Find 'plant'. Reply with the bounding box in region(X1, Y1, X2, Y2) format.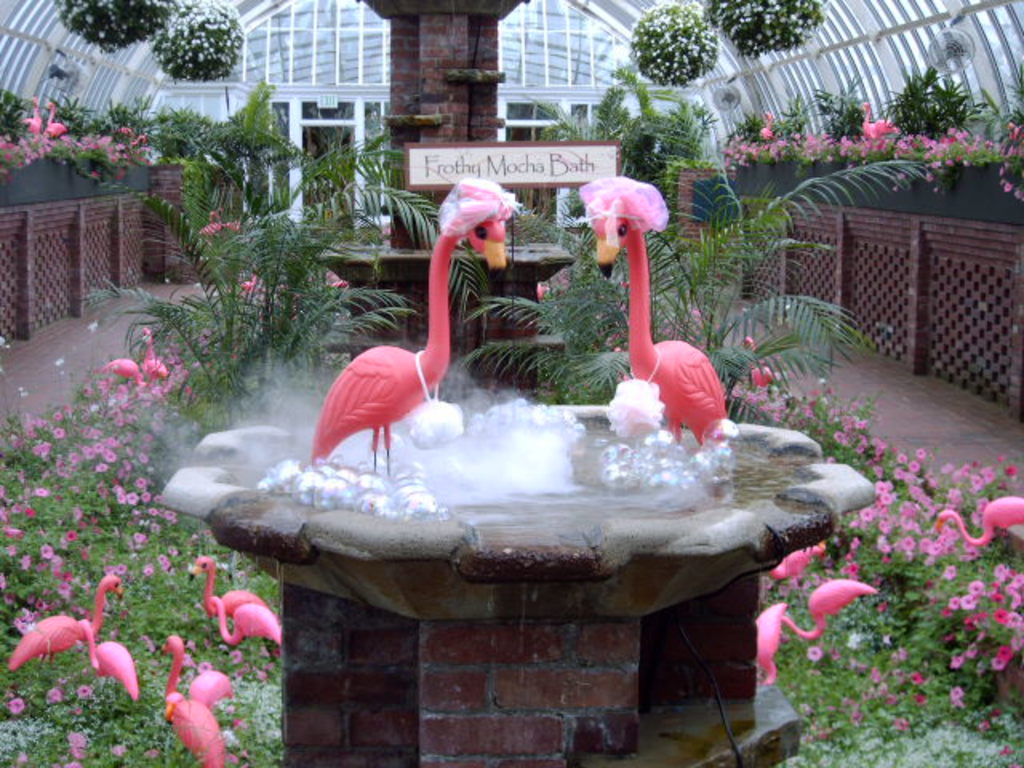
region(118, 8, 243, 75).
